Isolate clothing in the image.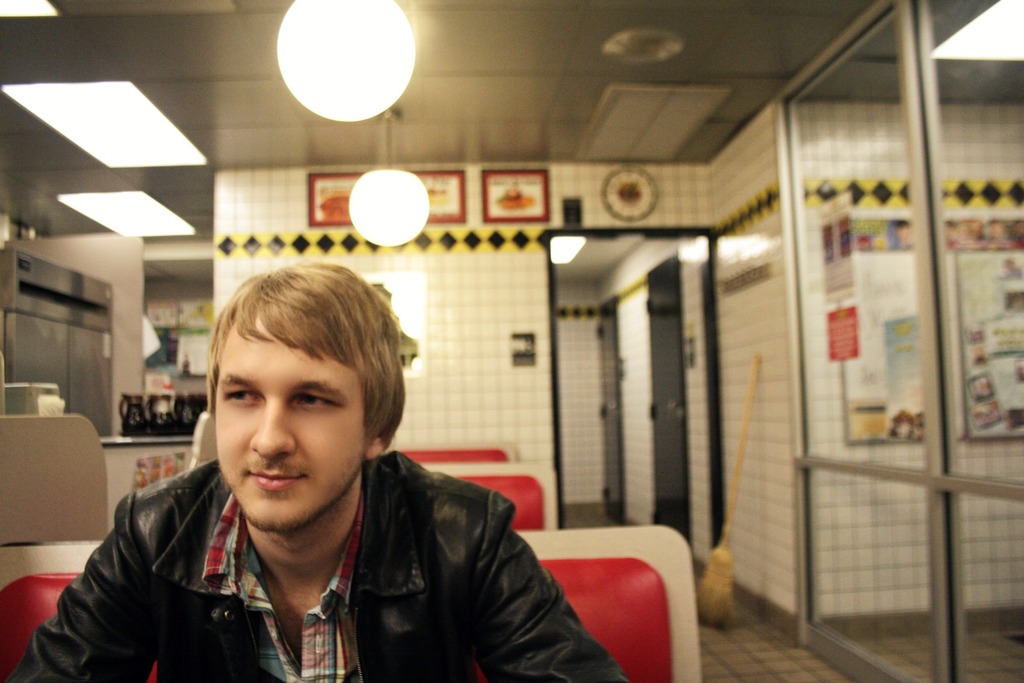
Isolated region: 4, 449, 630, 682.
